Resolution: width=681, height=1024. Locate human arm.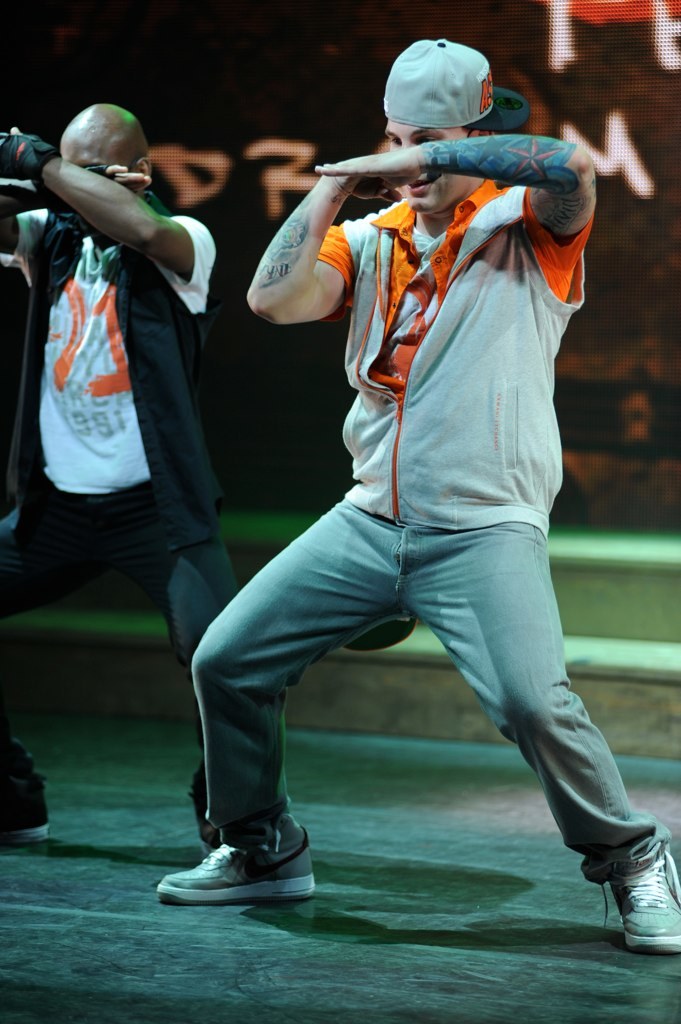
box=[0, 157, 159, 263].
